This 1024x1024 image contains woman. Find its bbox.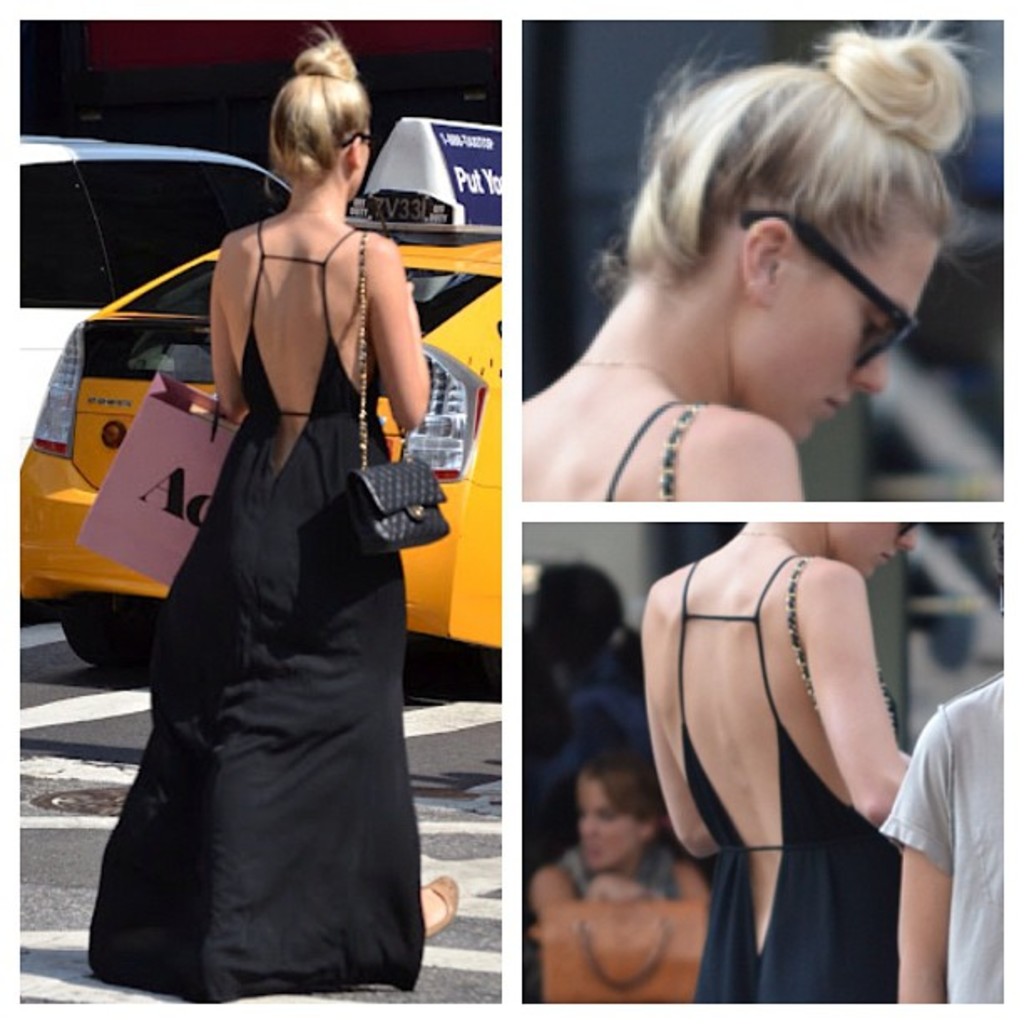
BBox(524, 746, 708, 927).
